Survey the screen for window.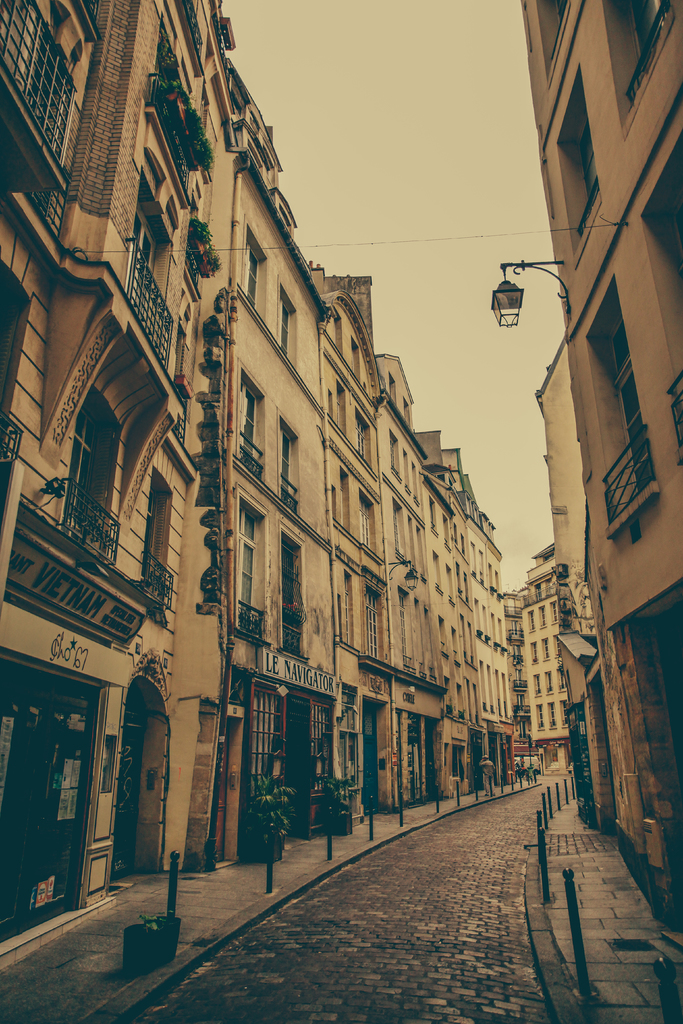
Survey found: {"x1": 341, "y1": 465, "x2": 351, "y2": 533}.
